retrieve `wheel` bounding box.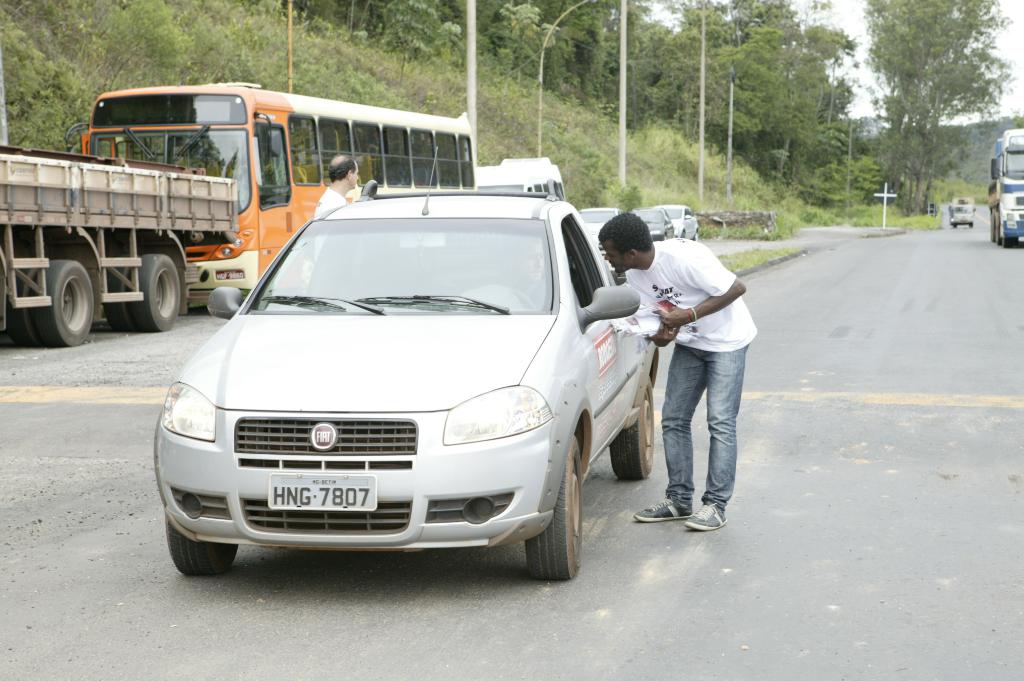
Bounding box: (102, 252, 133, 332).
